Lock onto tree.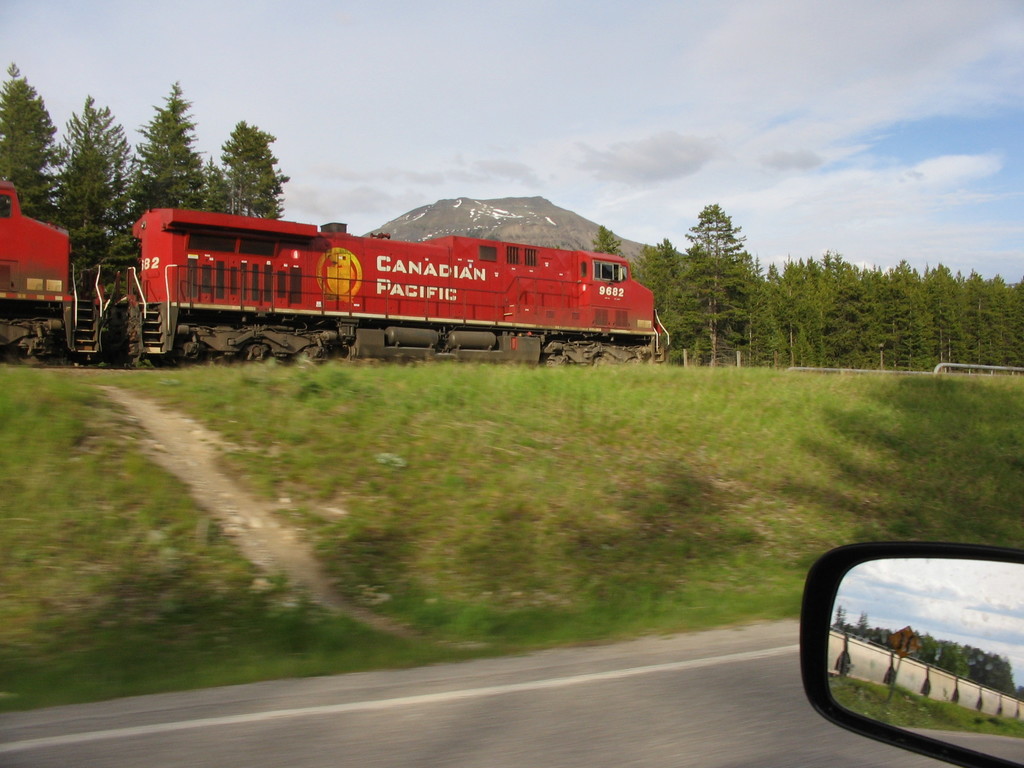
Locked: {"x1": 0, "y1": 65, "x2": 67, "y2": 229}.
